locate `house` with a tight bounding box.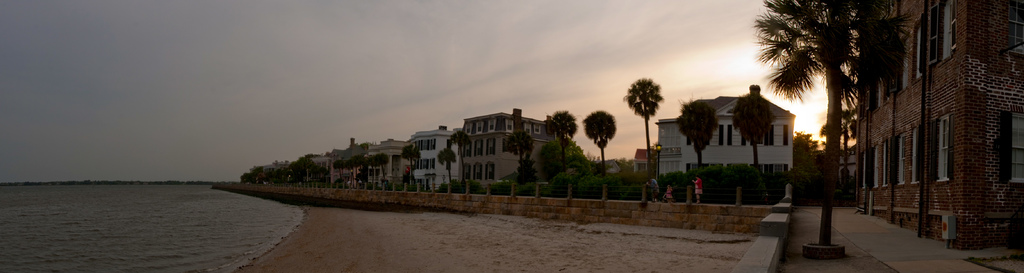
{"x1": 668, "y1": 84, "x2": 820, "y2": 178}.
